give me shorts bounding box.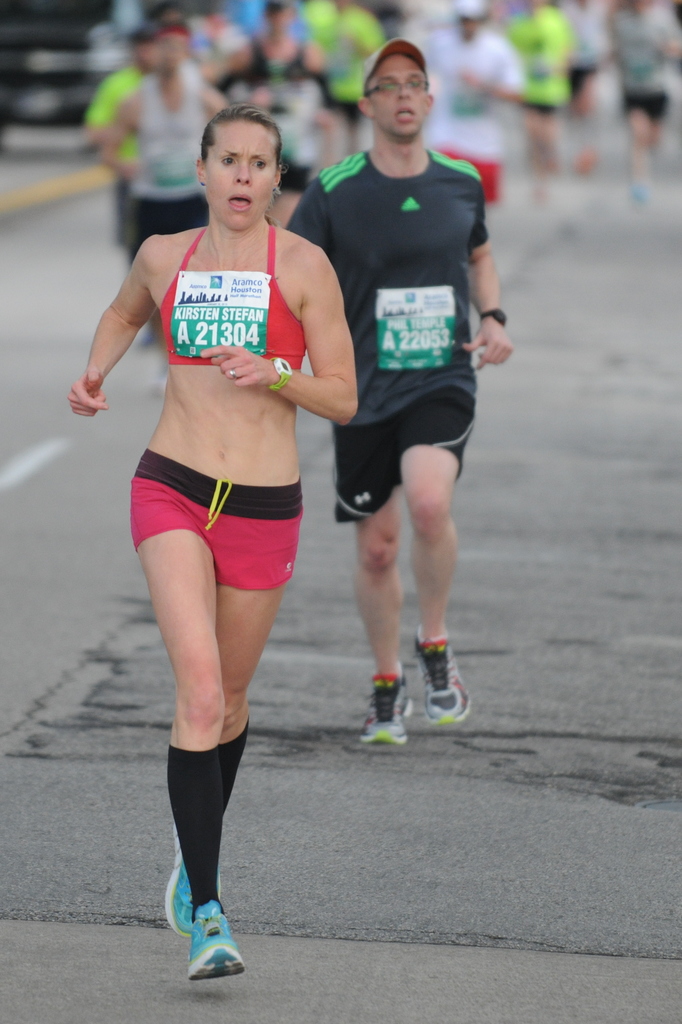
[117,479,324,577].
